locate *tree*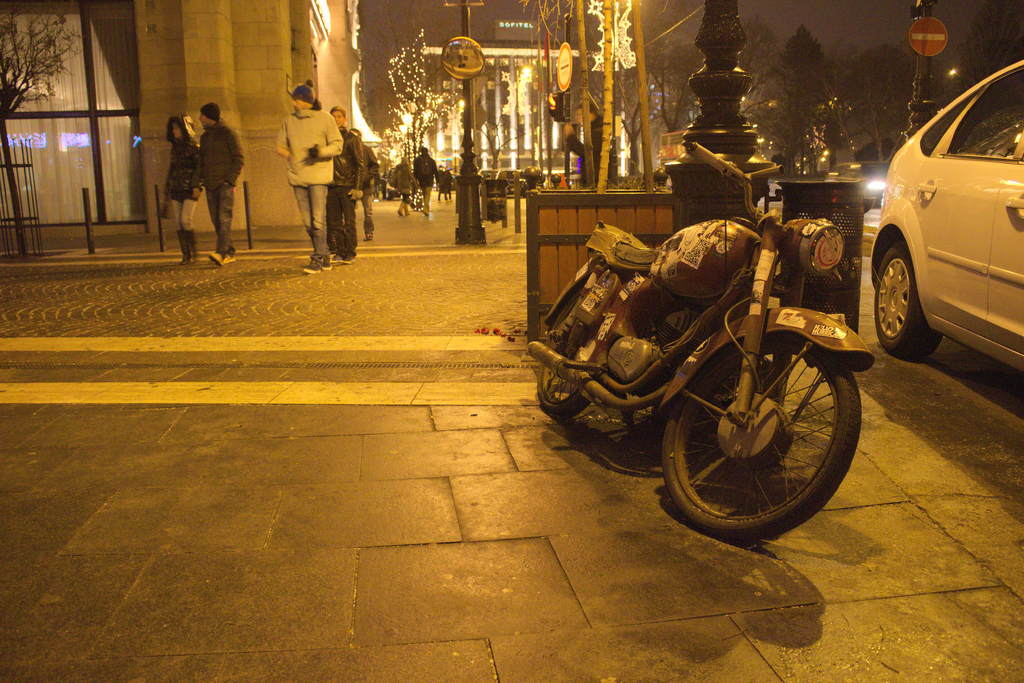
crop(373, 27, 467, 187)
